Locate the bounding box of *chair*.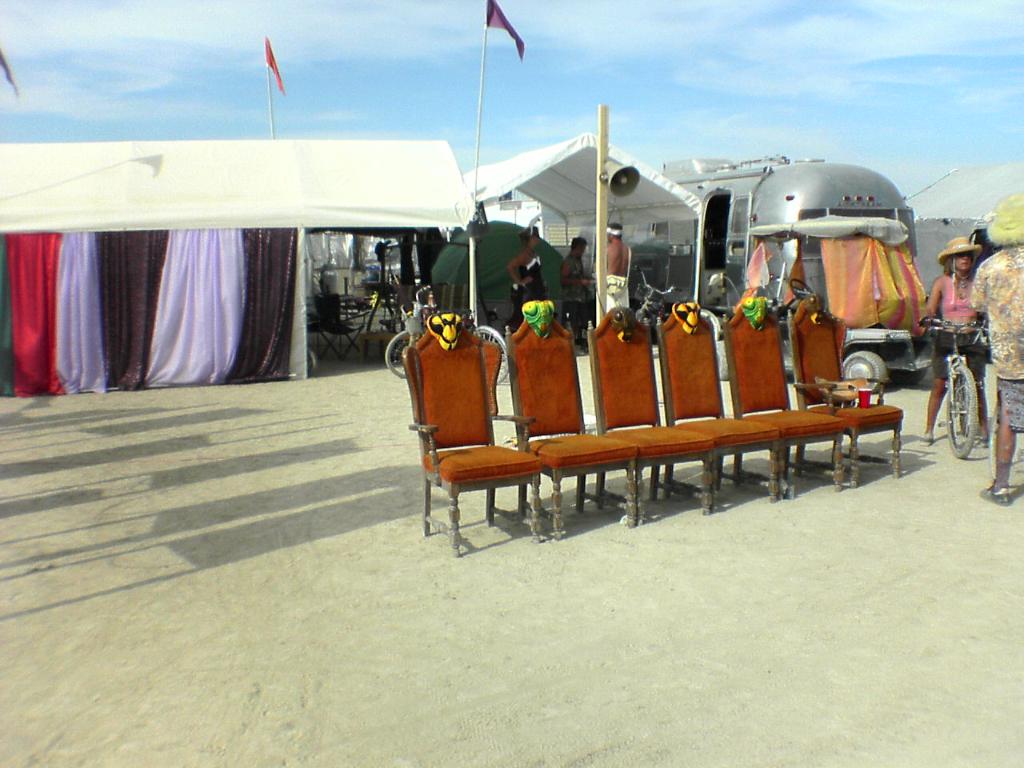
Bounding box: Rect(498, 297, 633, 533).
